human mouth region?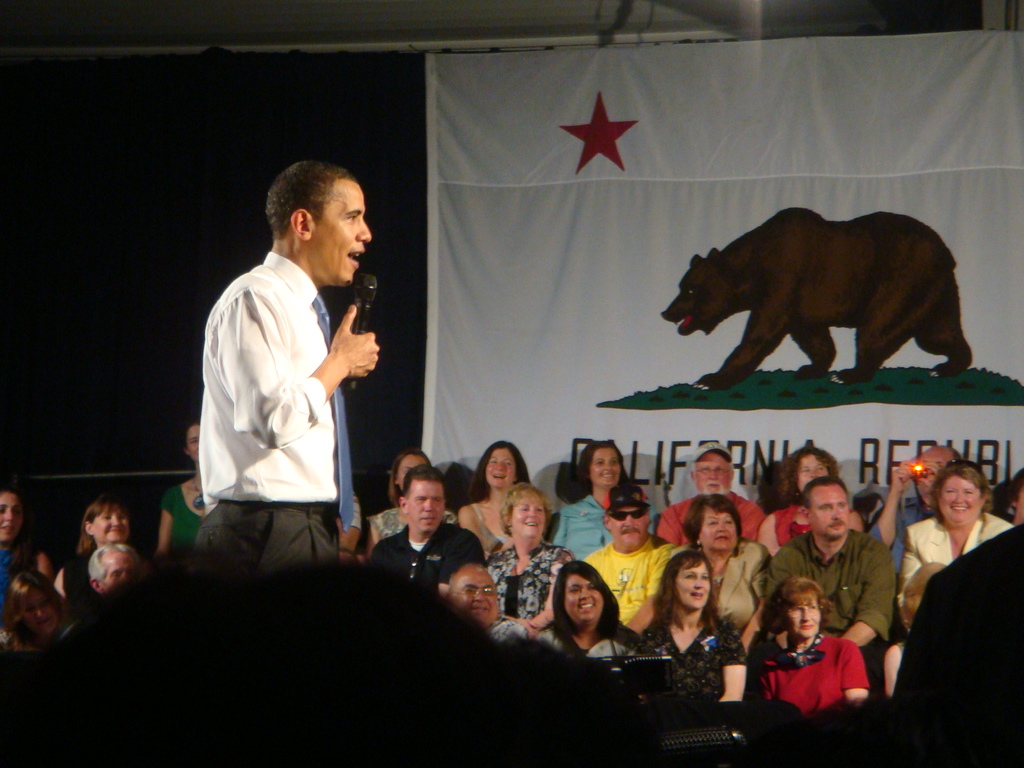
bbox(523, 520, 539, 527)
